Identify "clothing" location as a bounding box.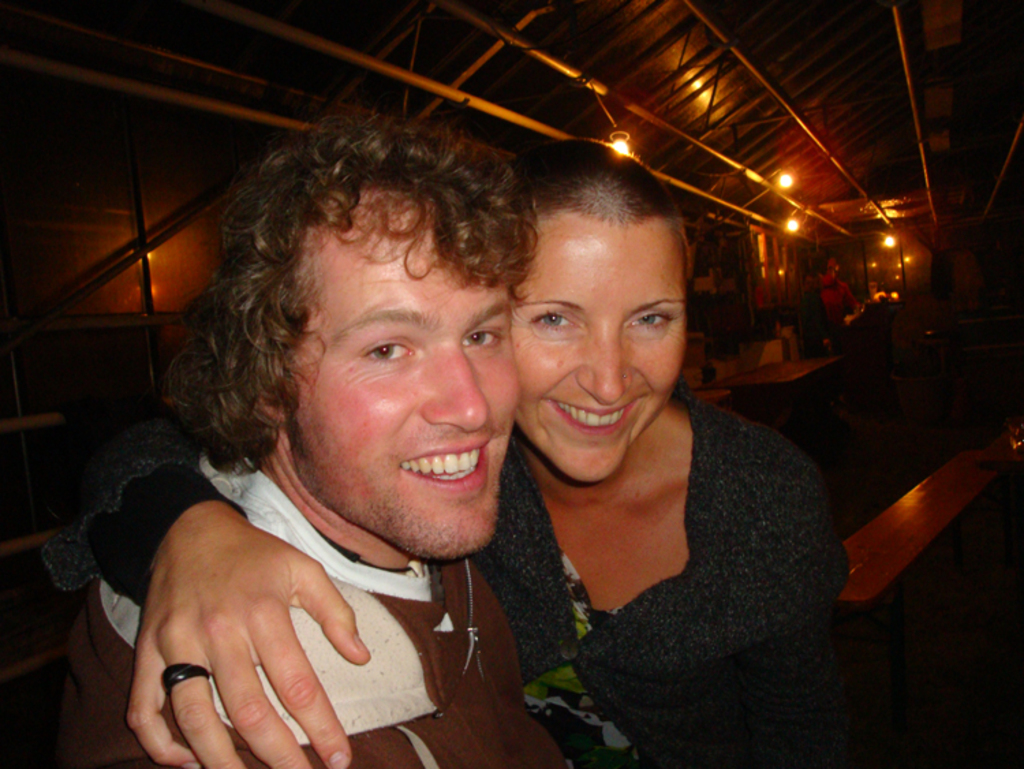
detection(493, 328, 849, 753).
